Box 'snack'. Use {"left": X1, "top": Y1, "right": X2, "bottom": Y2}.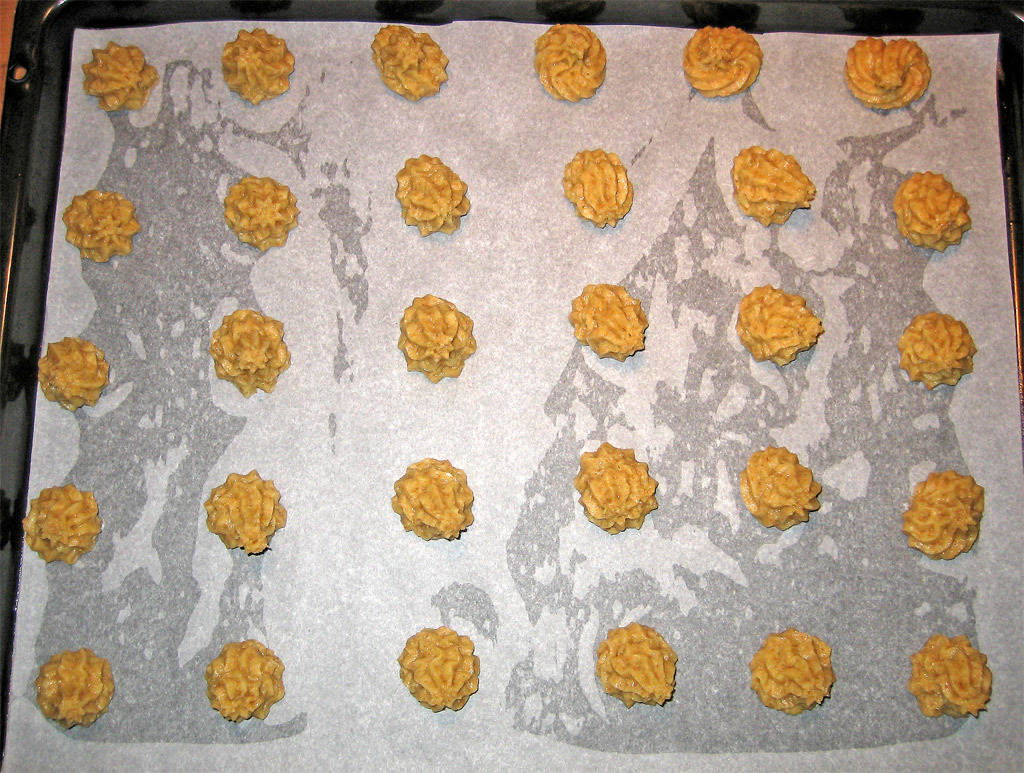
{"left": 720, "top": 270, "right": 832, "bottom": 368}.
